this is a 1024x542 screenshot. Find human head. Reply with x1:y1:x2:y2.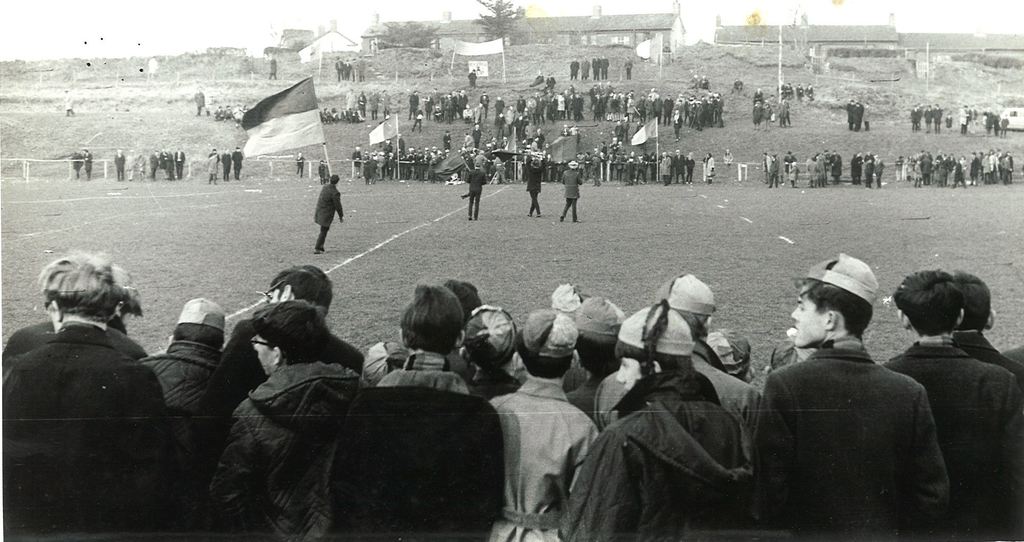
948:272:991:334.
